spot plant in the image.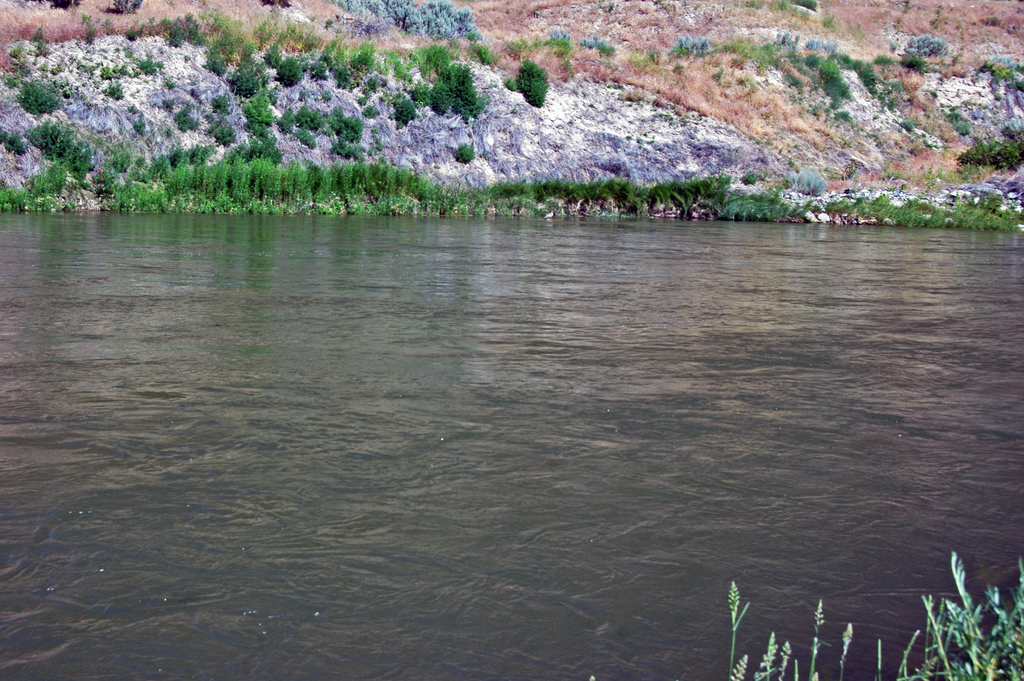
plant found at <bbox>726, 185, 740, 217</bbox>.
